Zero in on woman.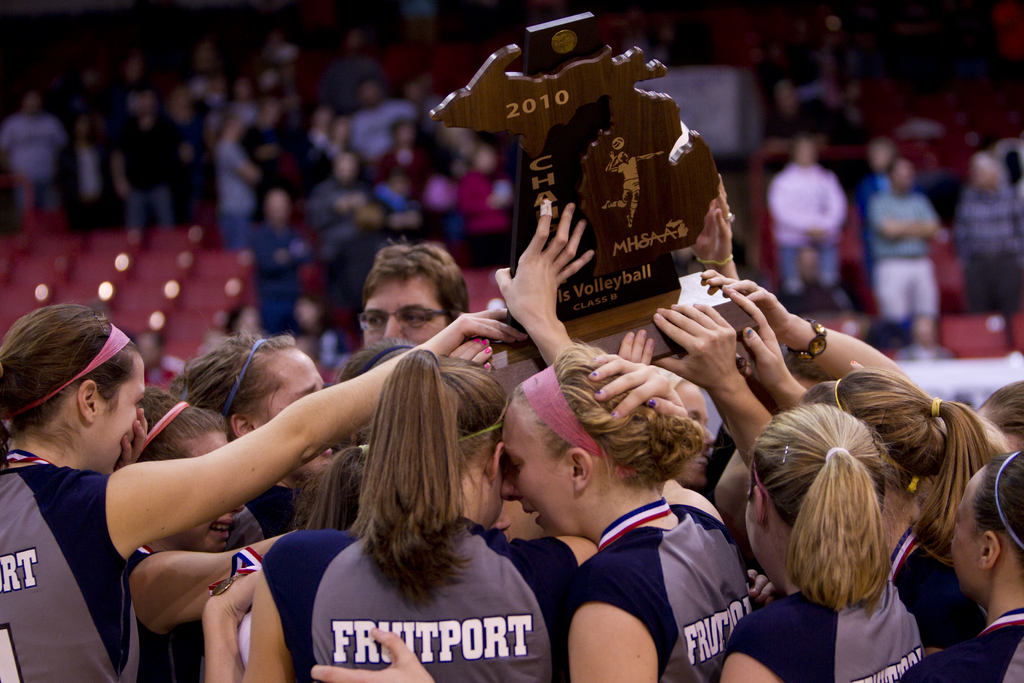
Zeroed in: 351 115 435 199.
